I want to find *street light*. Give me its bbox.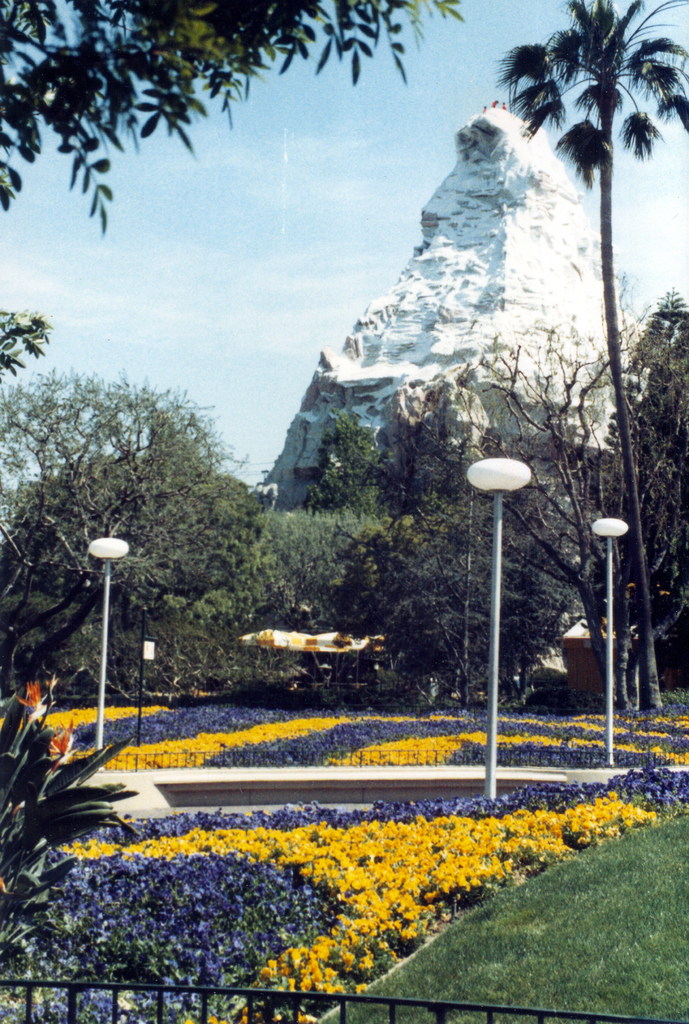
83/540/134/771.
